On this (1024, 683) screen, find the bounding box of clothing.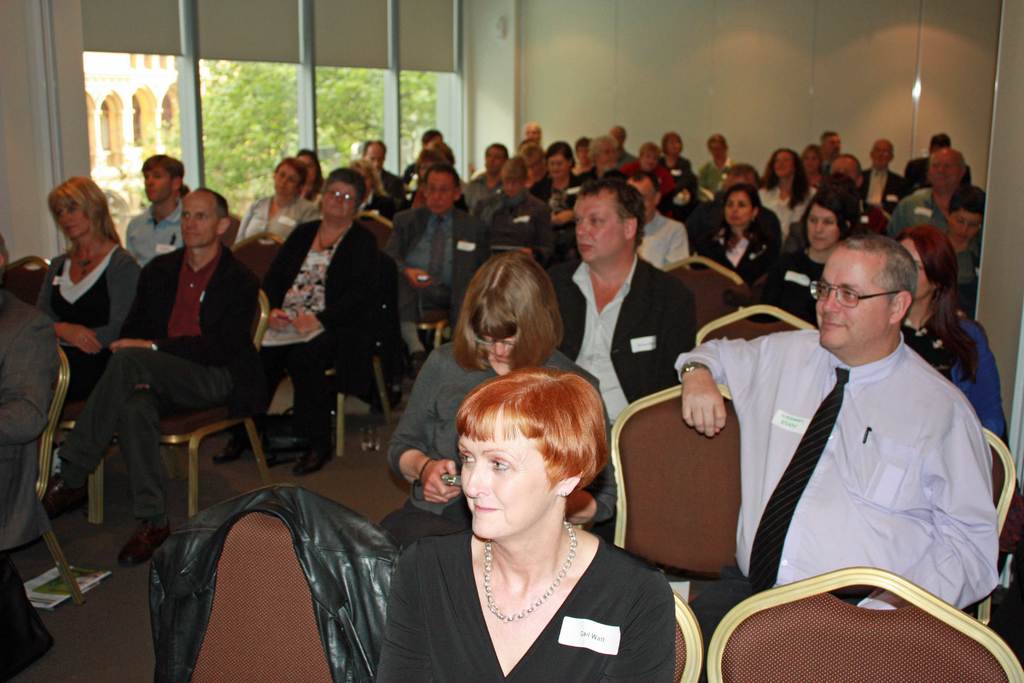
Bounding box: locate(237, 190, 317, 242).
